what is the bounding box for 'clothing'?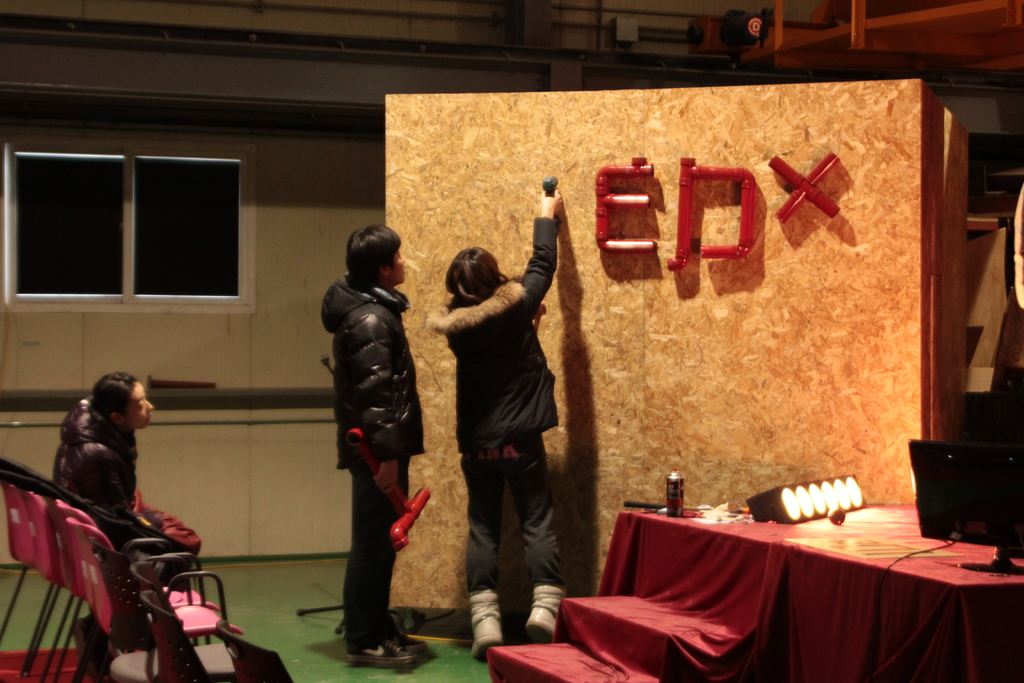
x1=344, y1=450, x2=419, y2=655.
